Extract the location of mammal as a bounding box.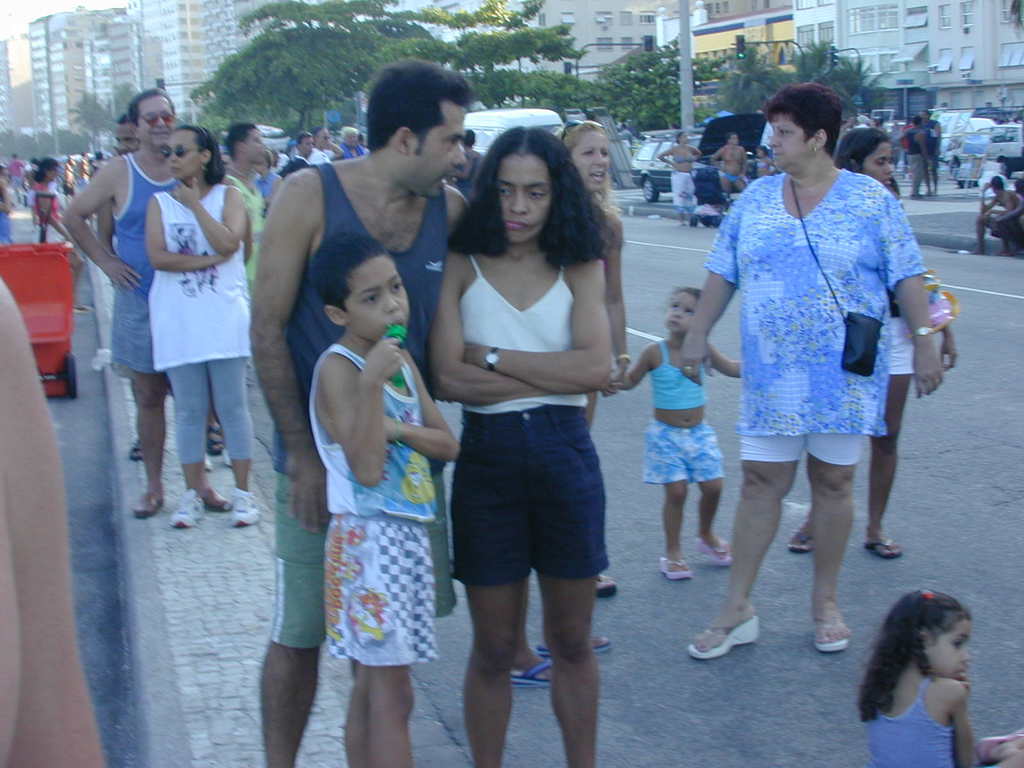
245:54:470:767.
